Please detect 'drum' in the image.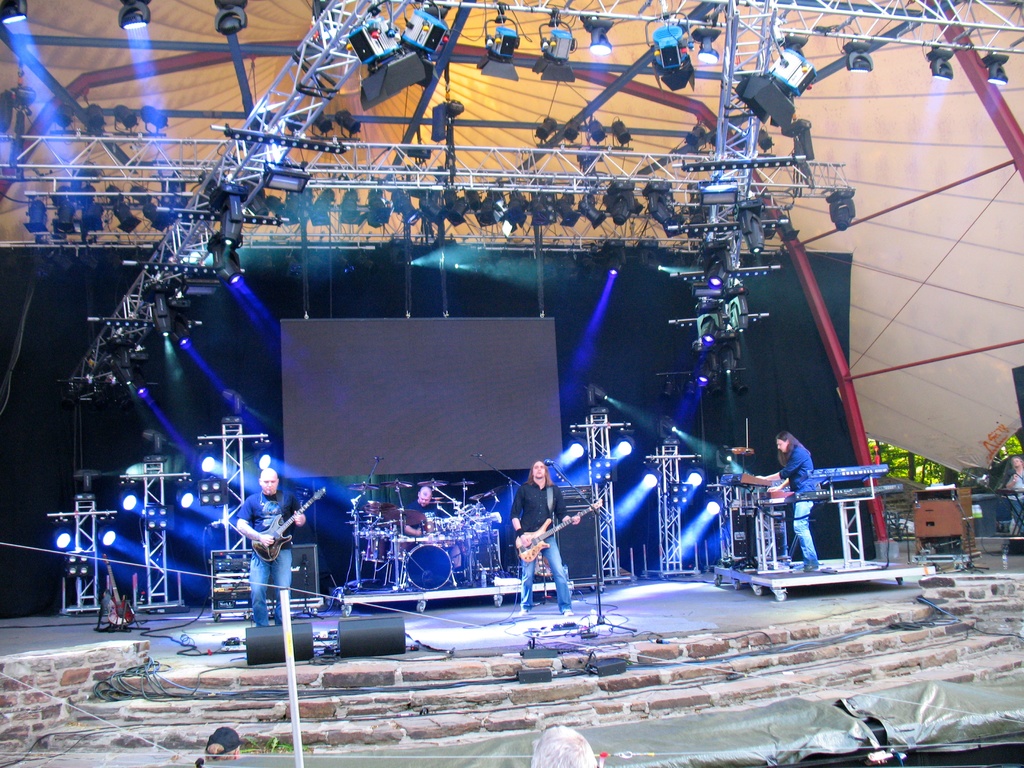
x1=477 y1=503 x2=492 y2=516.
